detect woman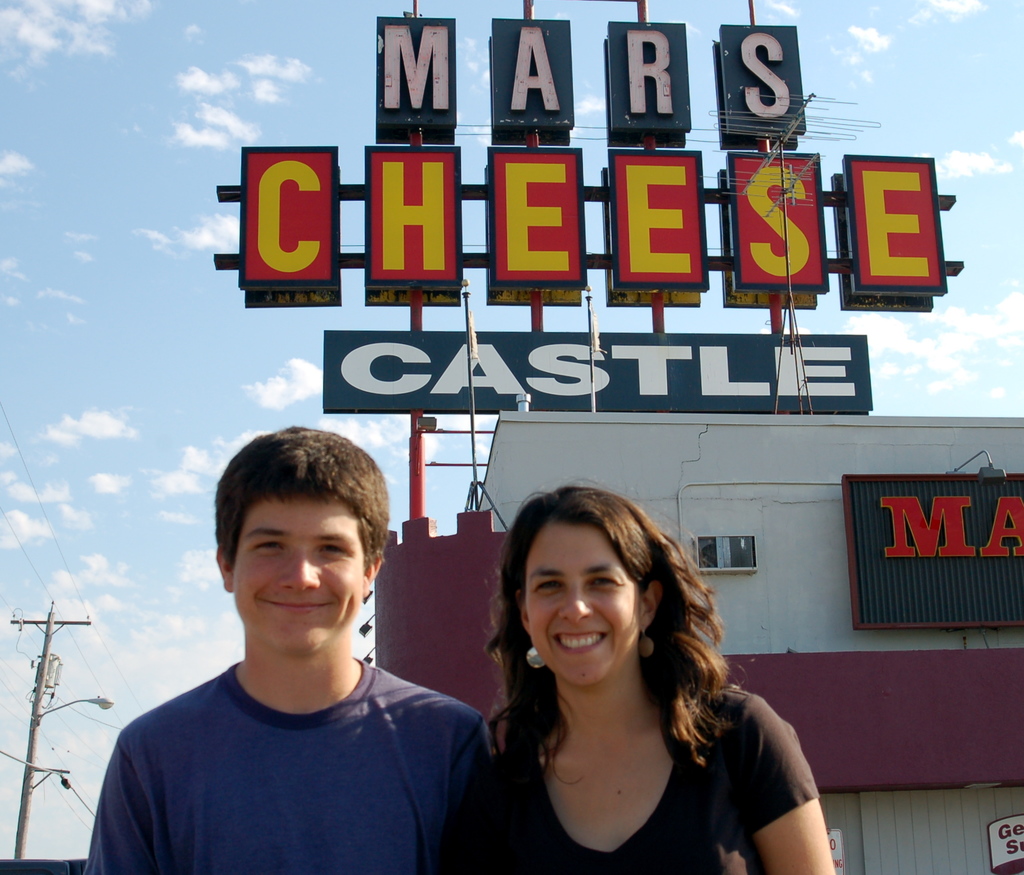
pyautogui.locateOnScreen(435, 489, 809, 874)
